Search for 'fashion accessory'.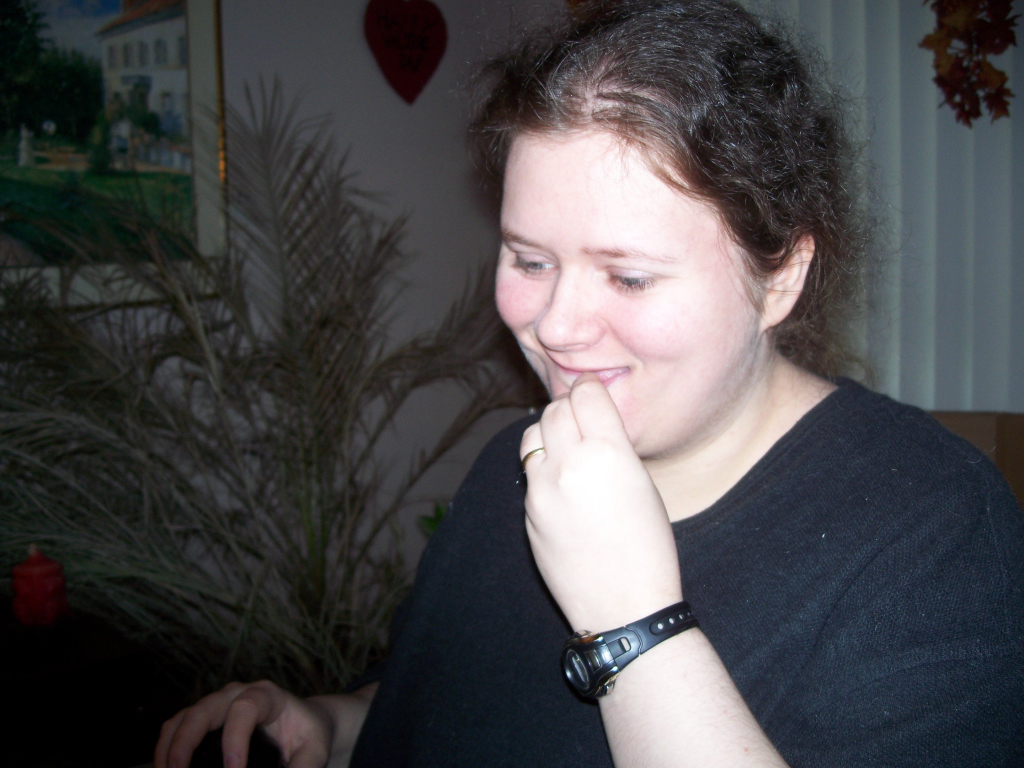
Found at select_region(563, 602, 692, 696).
